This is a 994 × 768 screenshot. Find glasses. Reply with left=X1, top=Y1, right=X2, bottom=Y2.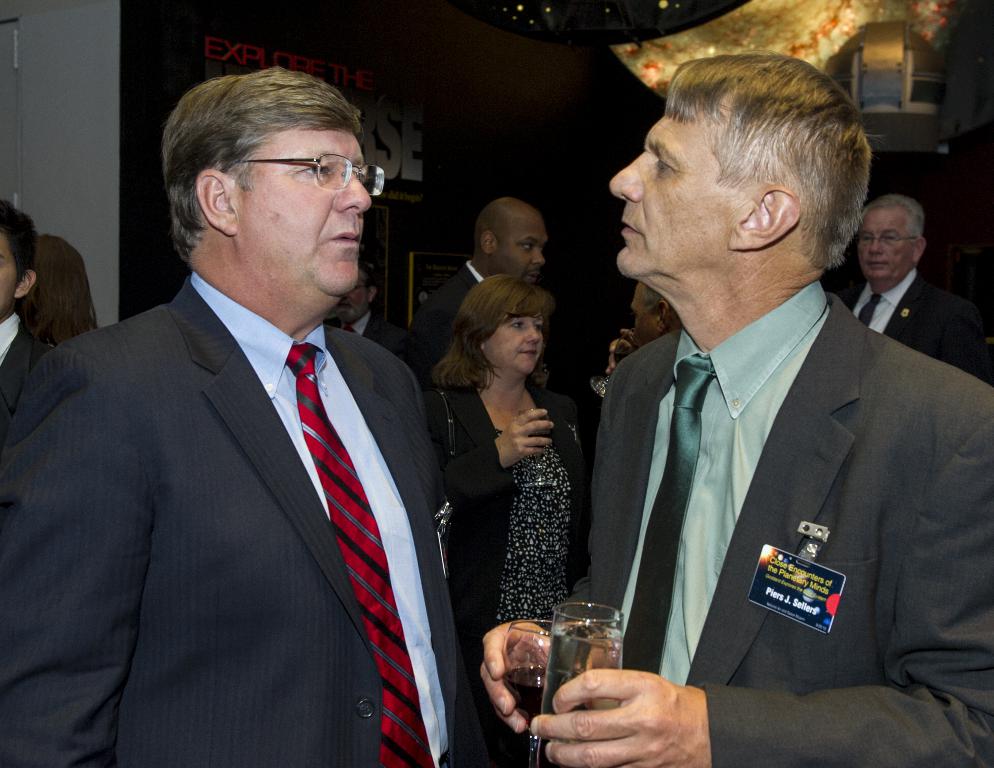
left=242, top=141, right=385, bottom=195.
